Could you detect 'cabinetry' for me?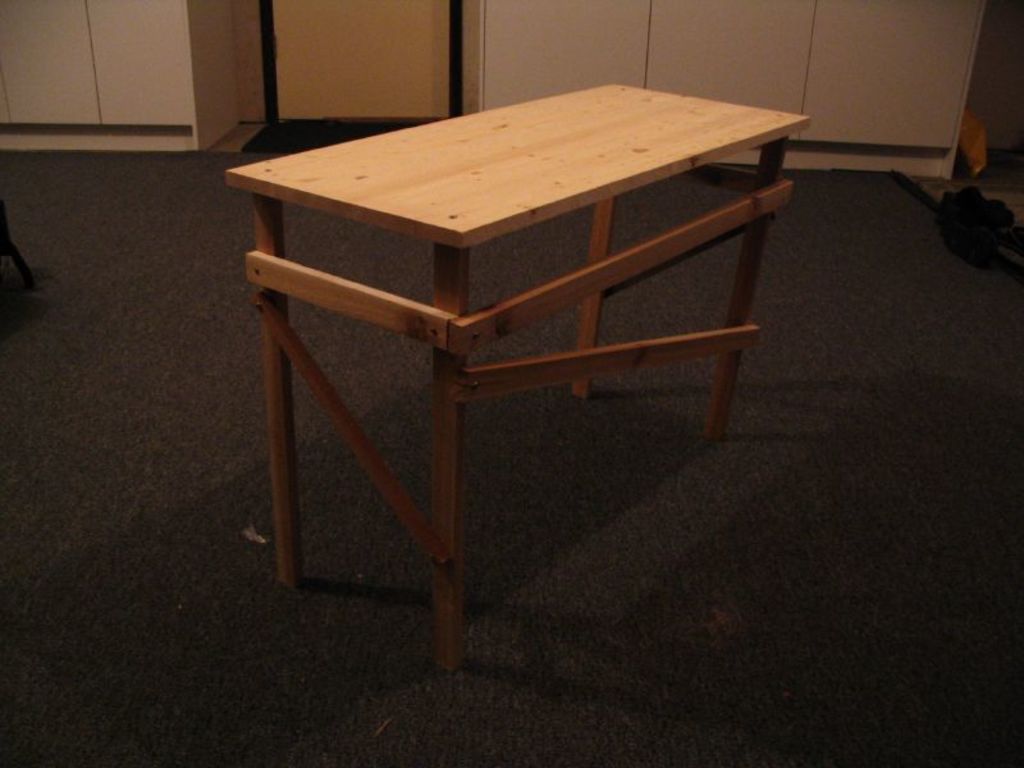
Detection result: 0, 0, 273, 163.
